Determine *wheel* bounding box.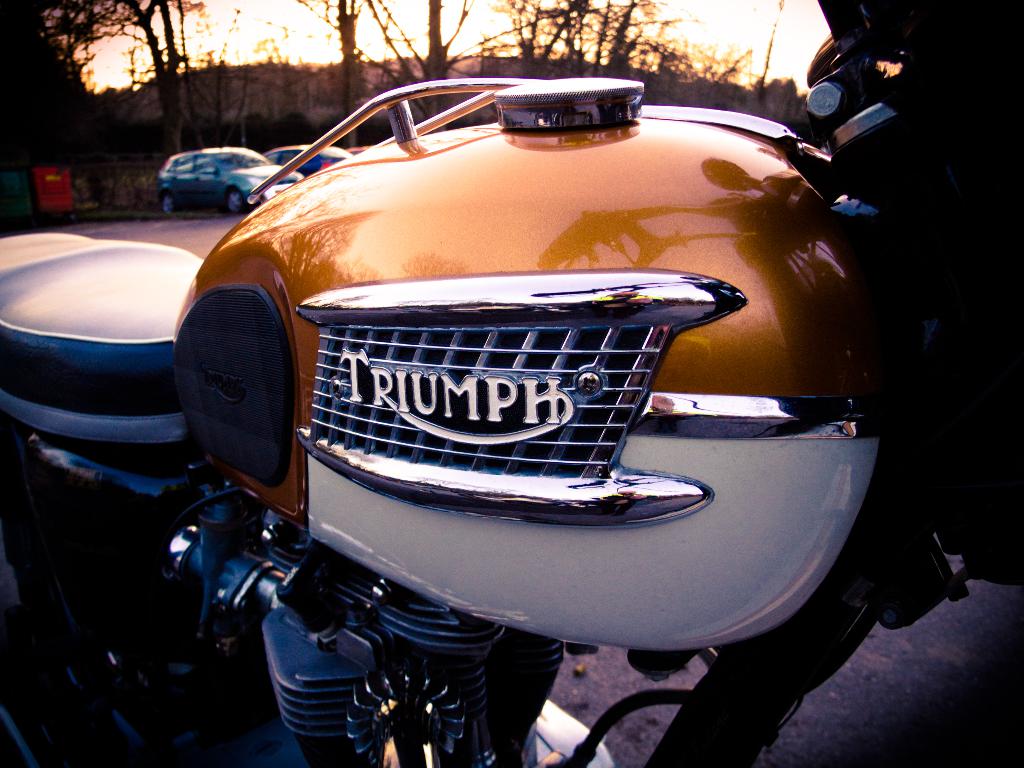
Determined: [x1=0, y1=532, x2=70, y2=767].
